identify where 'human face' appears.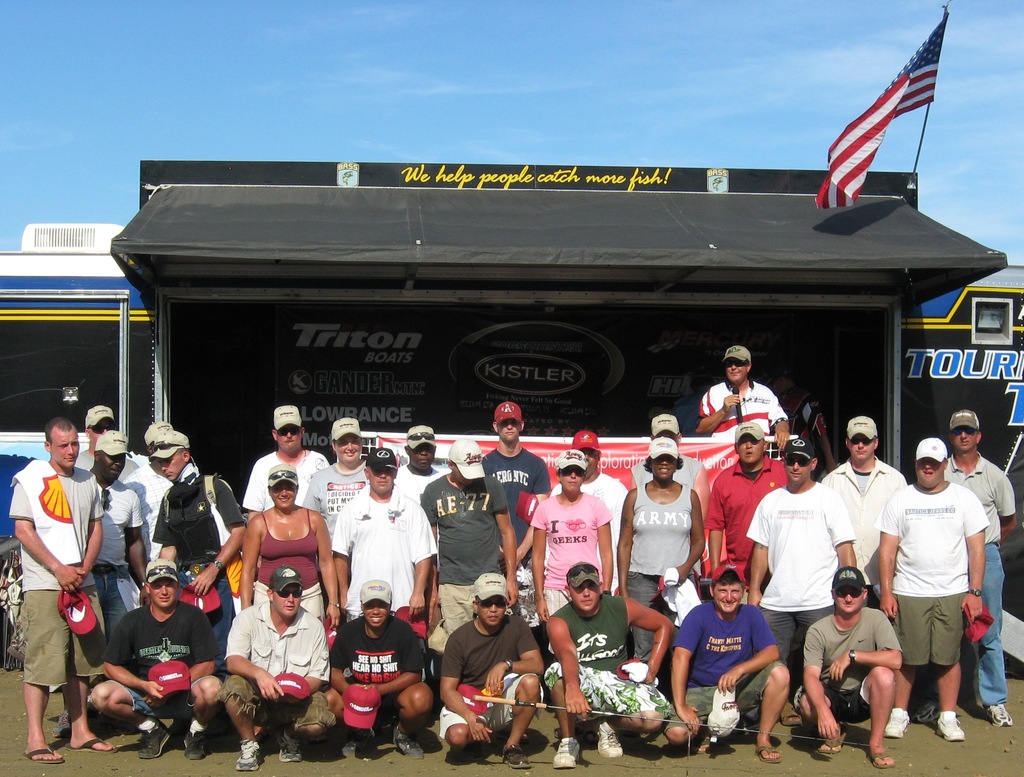
Appears at bbox=[50, 431, 78, 466].
